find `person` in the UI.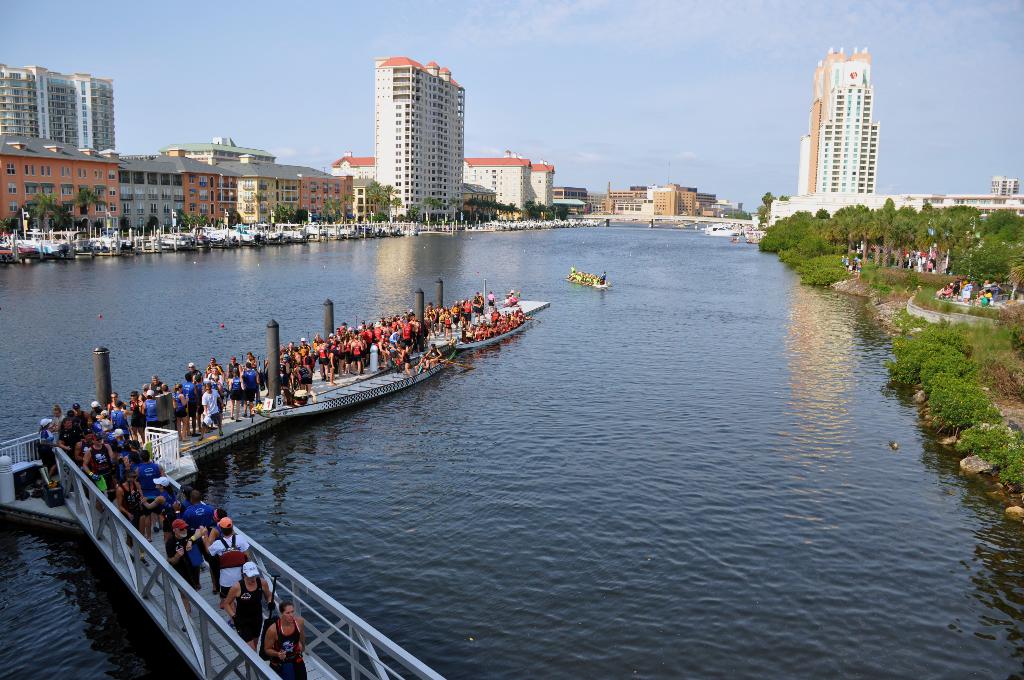
UI element at BBox(183, 489, 214, 554).
